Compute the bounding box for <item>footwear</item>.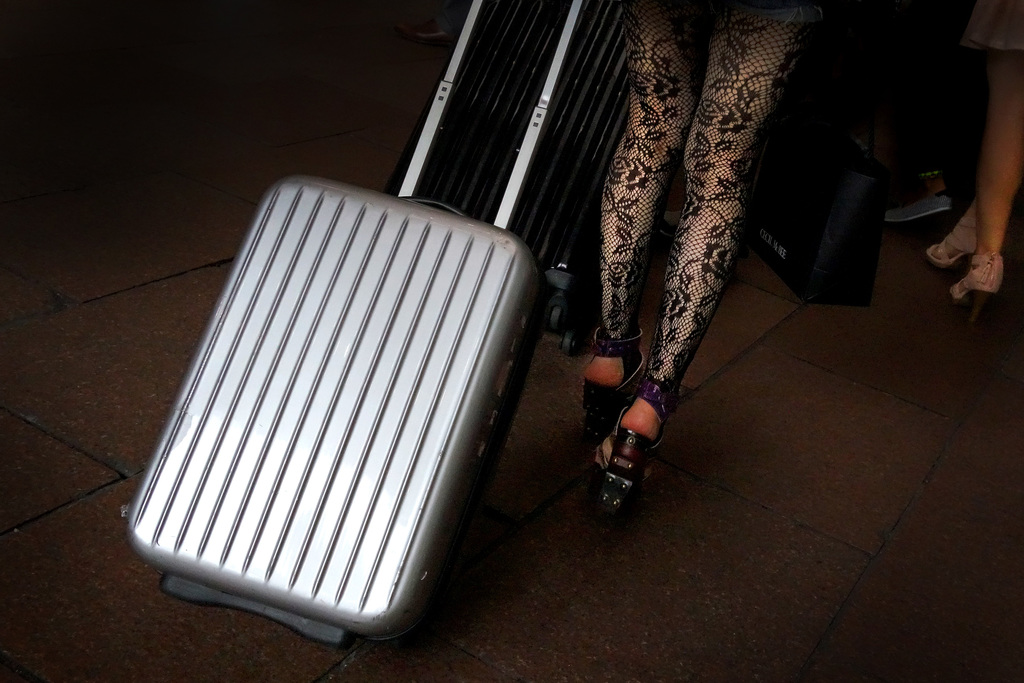
[left=593, top=389, right=681, bottom=539].
